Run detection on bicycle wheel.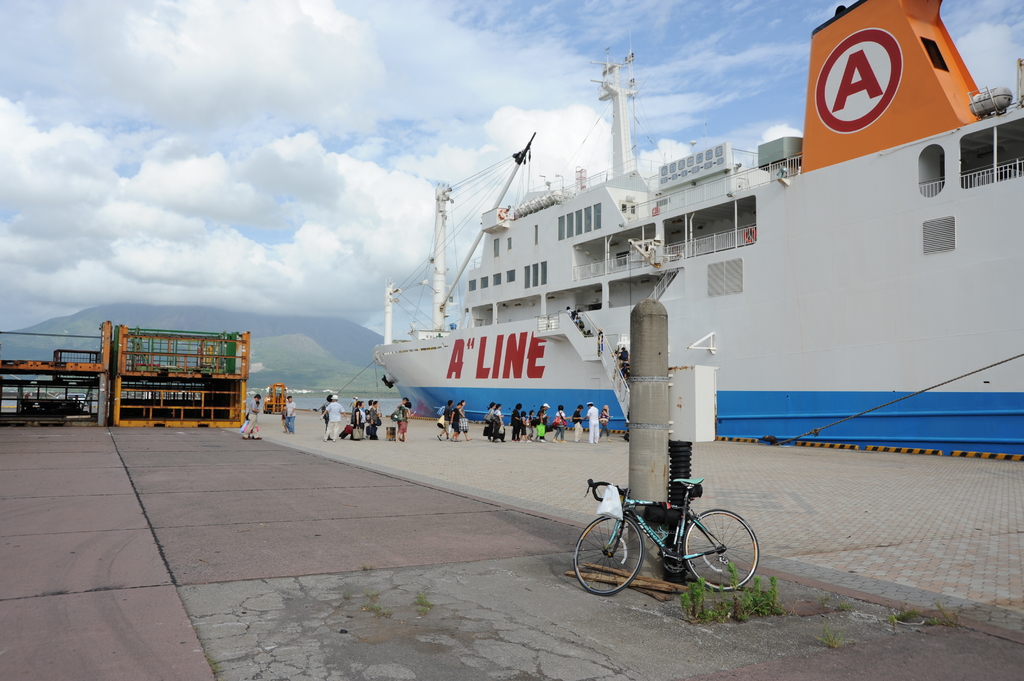
Result: {"left": 572, "top": 517, "right": 646, "bottom": 593}.
